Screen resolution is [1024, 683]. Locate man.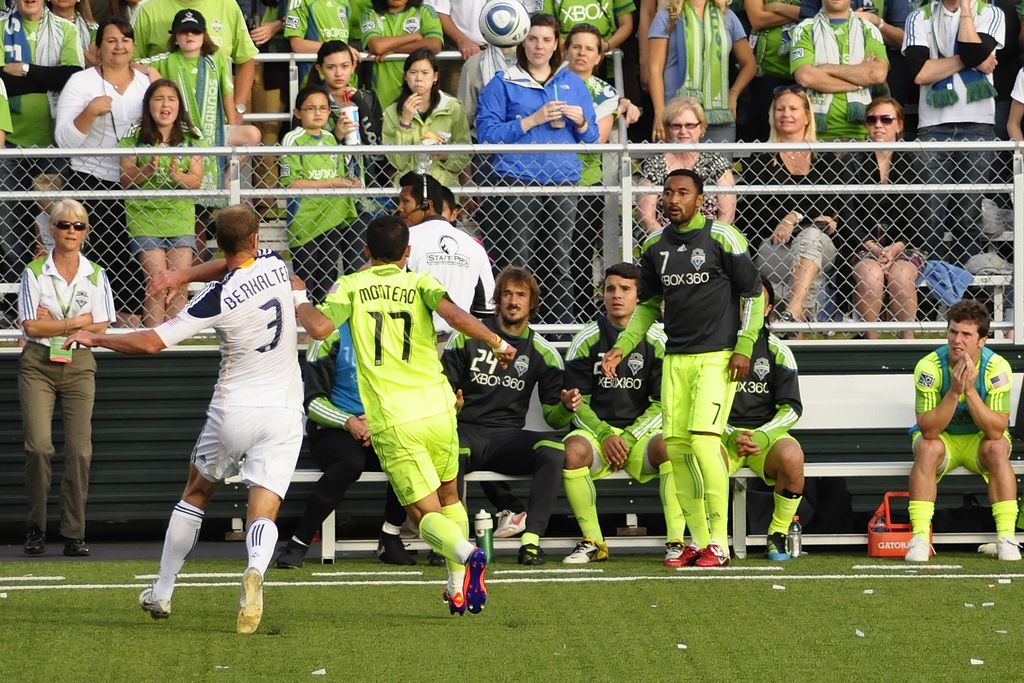
x1=441 y1=265 x2=586 y2=568.
